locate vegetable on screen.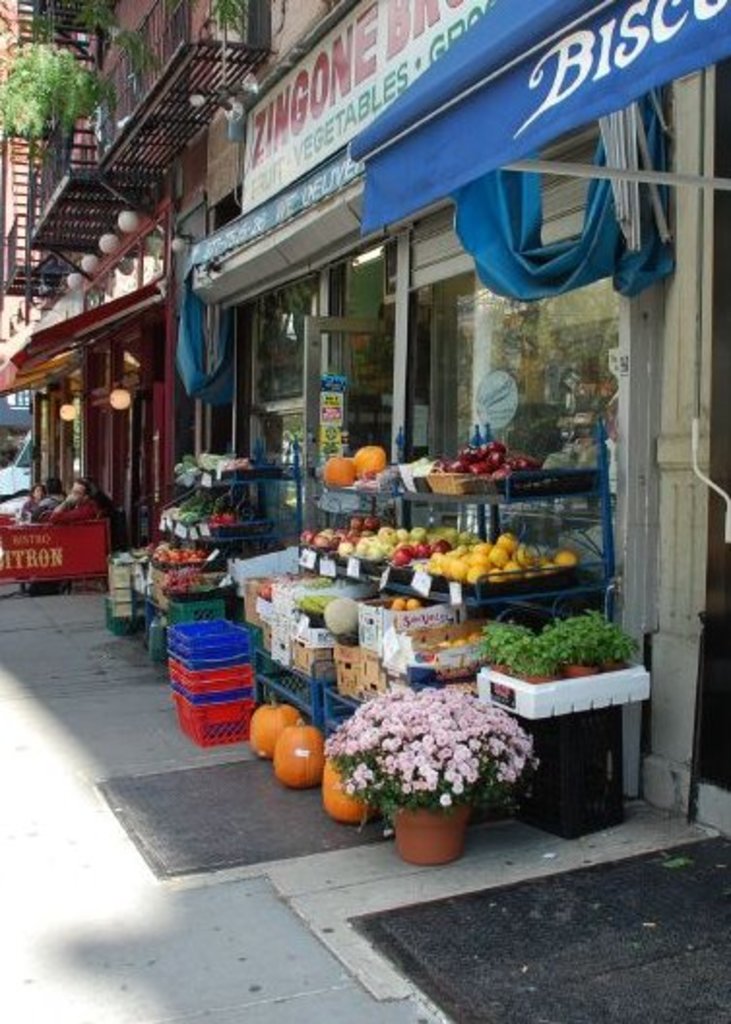
On screen at crop(326, 458, 357, 489).
